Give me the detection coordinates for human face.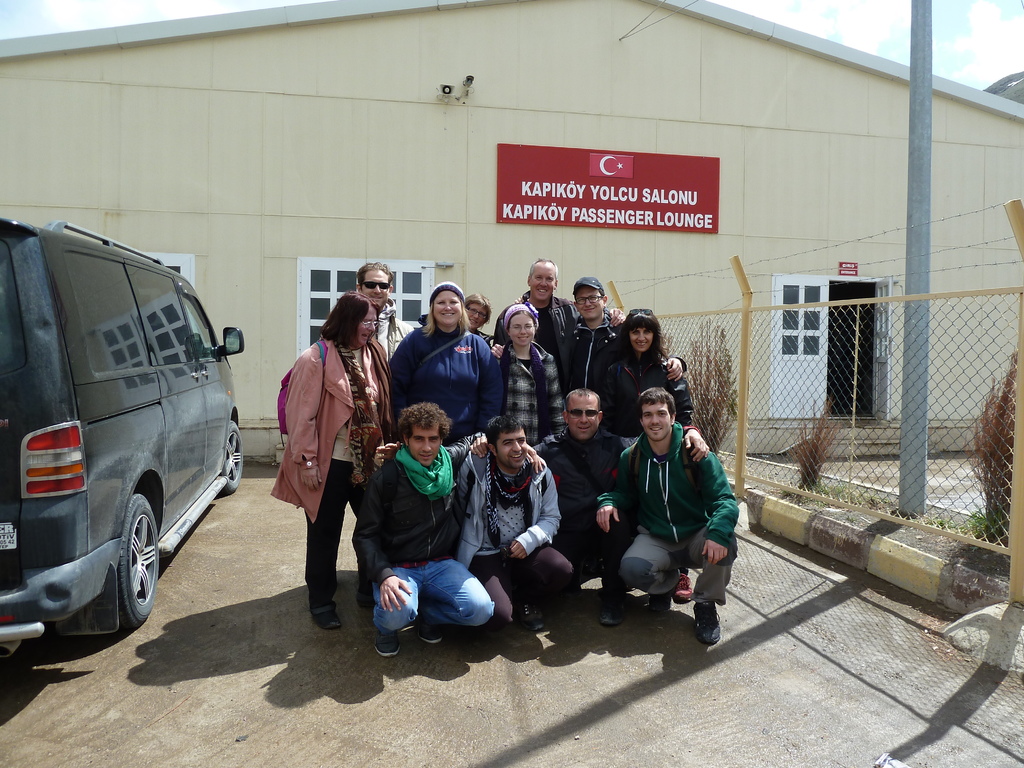
crop(428, 289, 456, 328).
